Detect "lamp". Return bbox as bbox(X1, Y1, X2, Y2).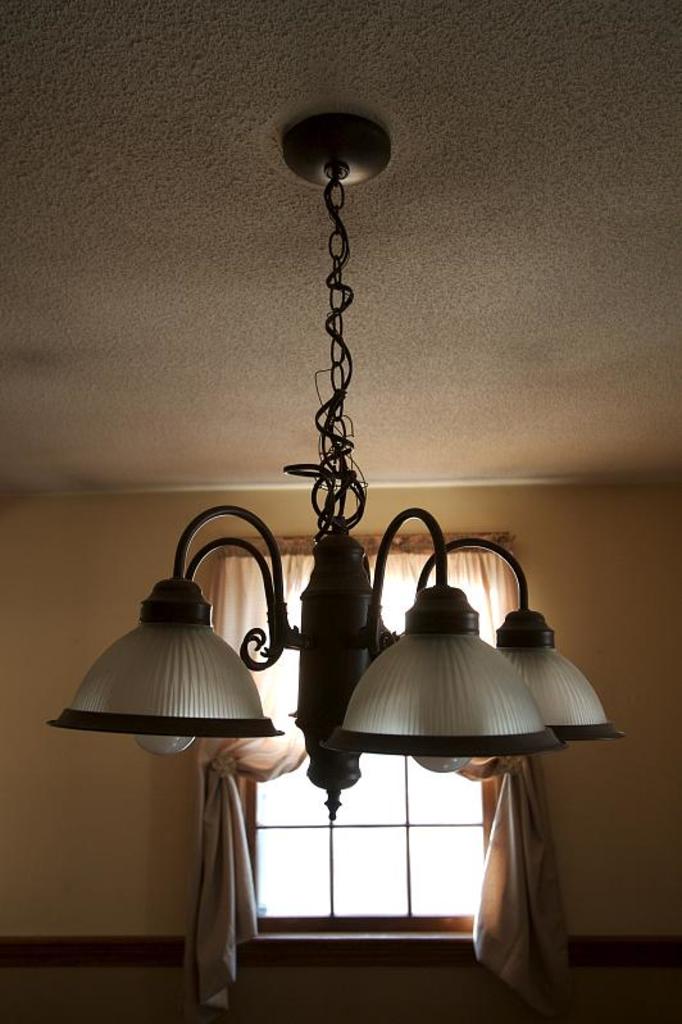
bbox(413, 538, 626, 770).
